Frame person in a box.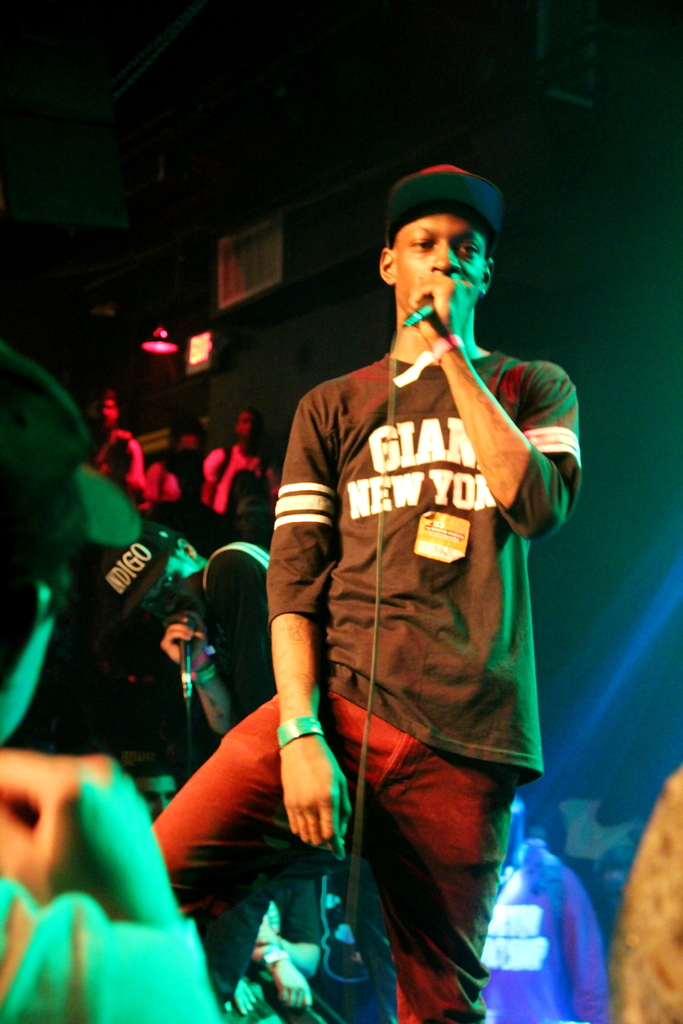
[x1=0, y1=346, x2=235, y2=734].
